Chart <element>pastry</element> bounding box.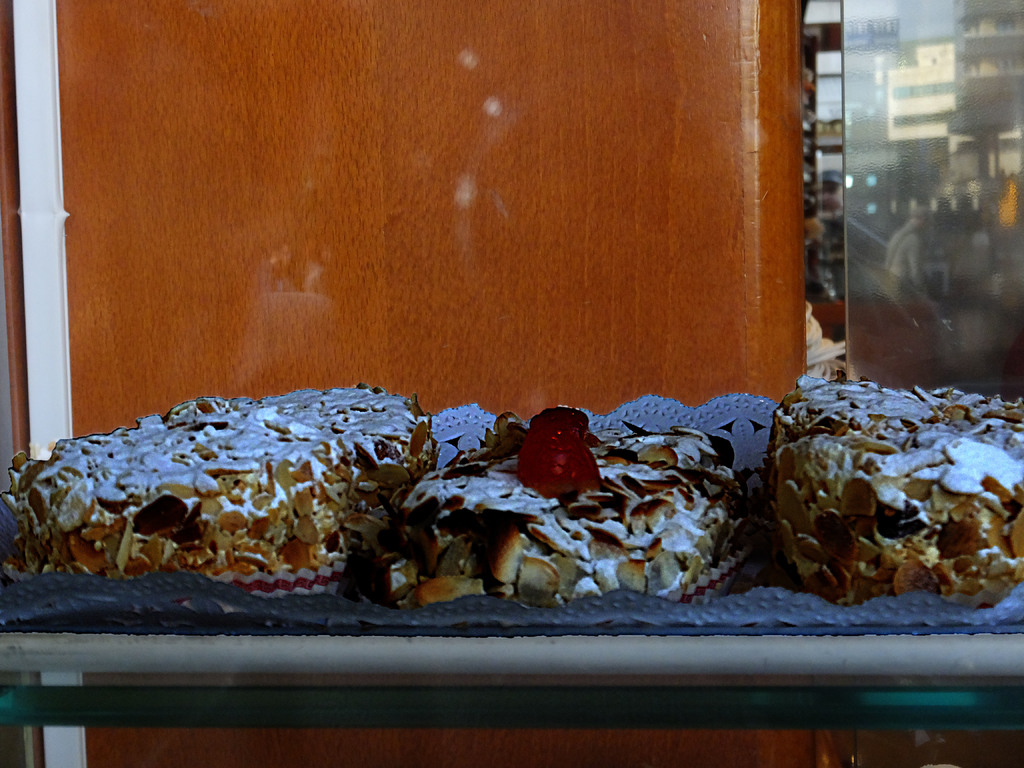
Charted: select_region(773, 378, 1023, 600).
